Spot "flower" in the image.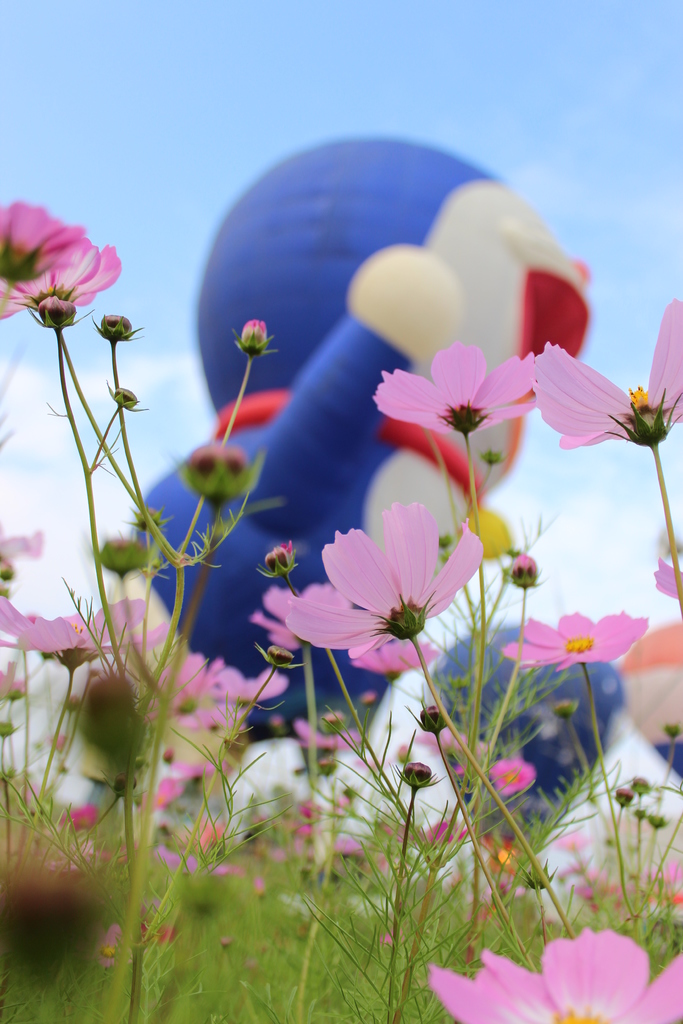
"flower" found at [498,604,646,669].
